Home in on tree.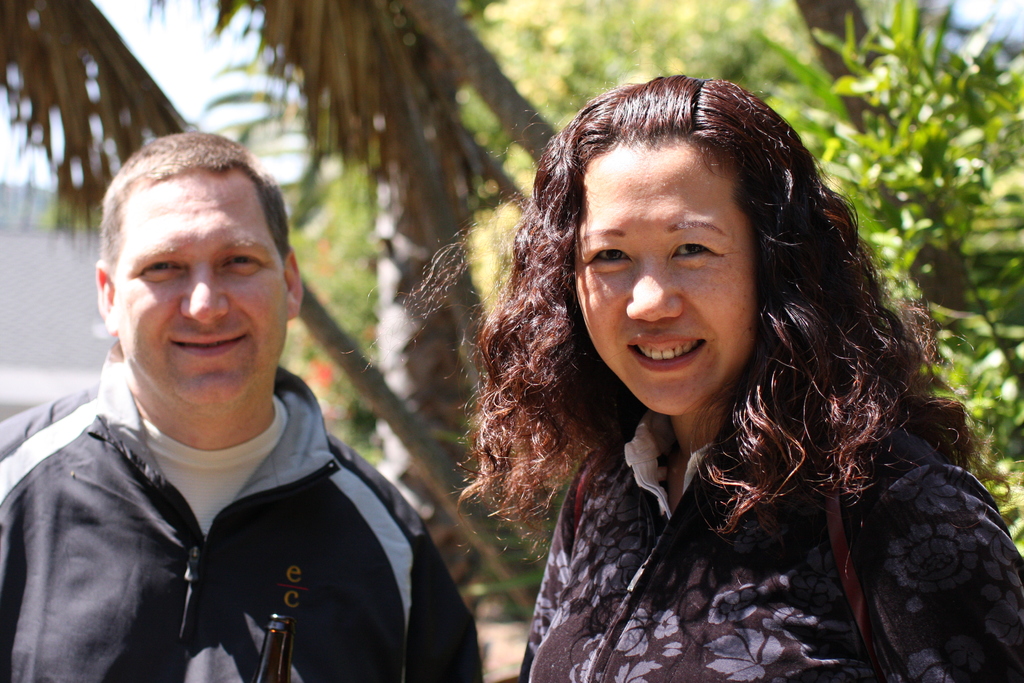
Homed in at {"x1": 199, "y1": 0, "x2": 509, "y2": 574}.
